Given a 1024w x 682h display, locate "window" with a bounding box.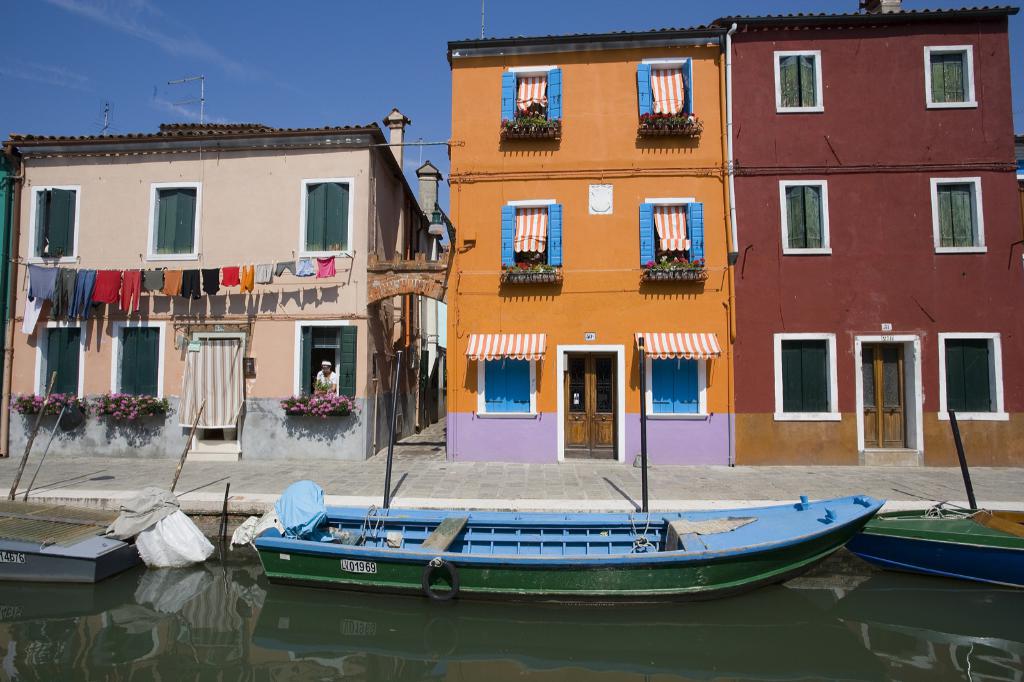
Located: x1=936, y1=333, x2=1008, y2=422.
